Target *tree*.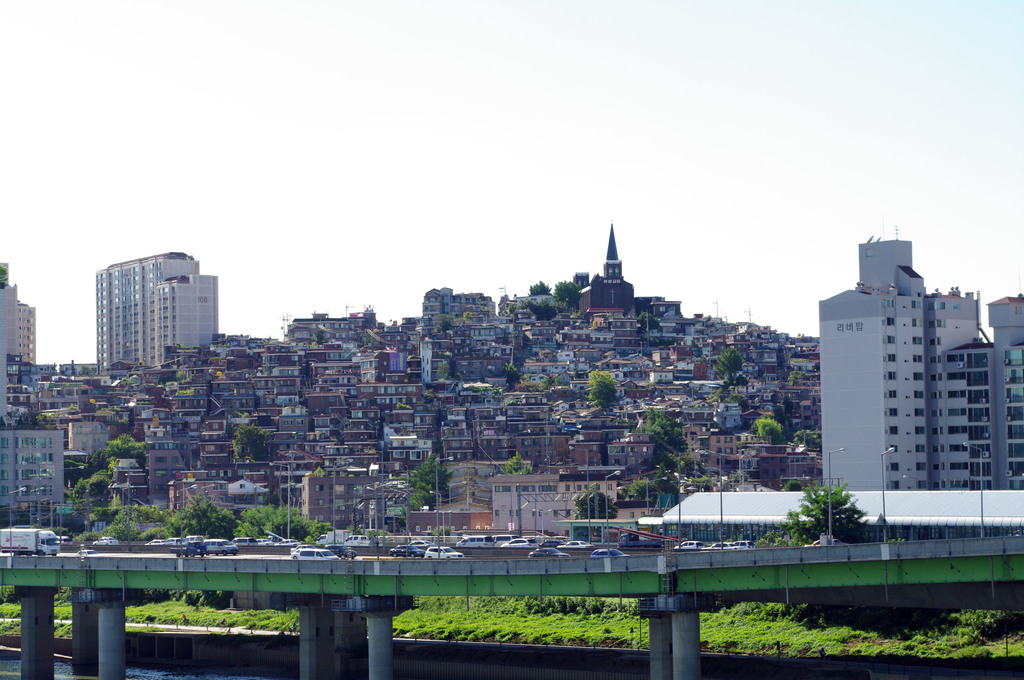
Target region: box(776, 486, 875, 544).
